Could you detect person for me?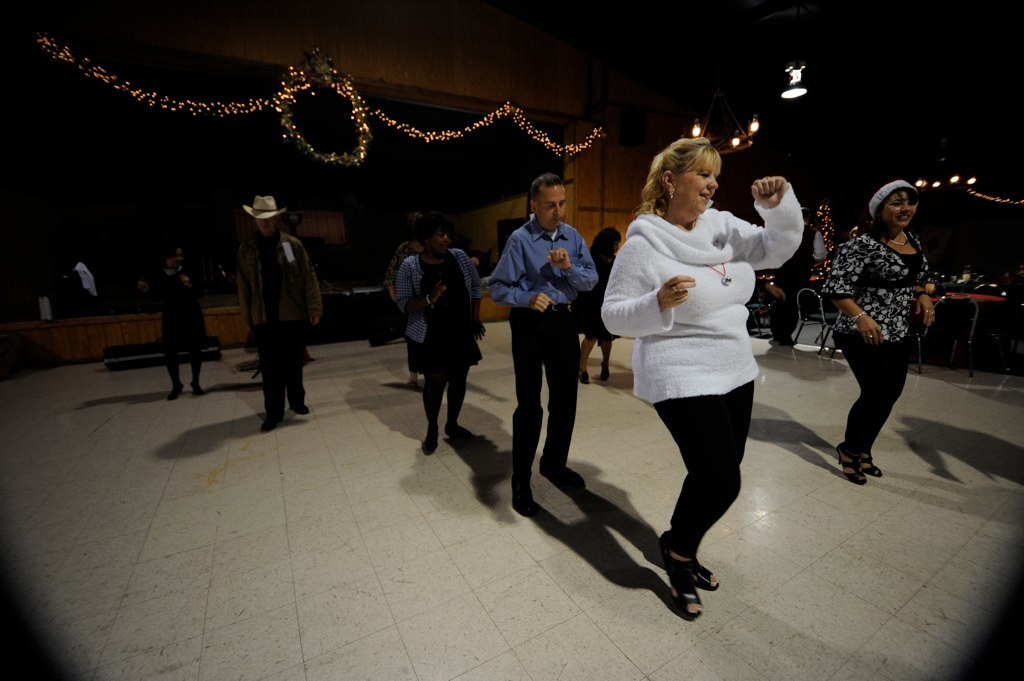
Detection result: locate(142, 242, 204, 391).
